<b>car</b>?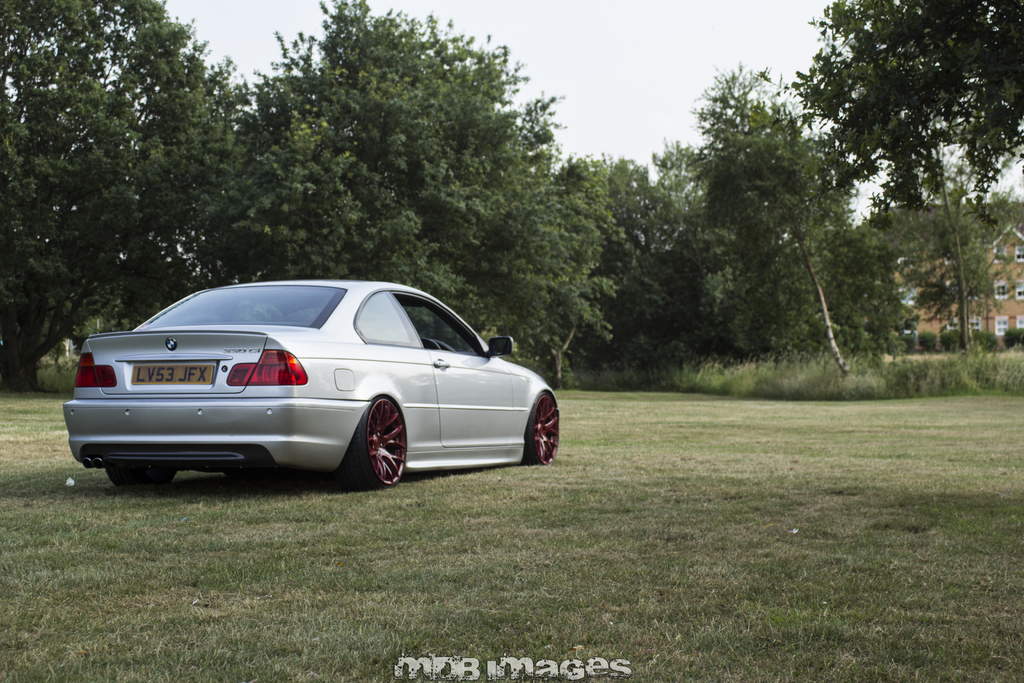
box(58, 275, 562, 491)
